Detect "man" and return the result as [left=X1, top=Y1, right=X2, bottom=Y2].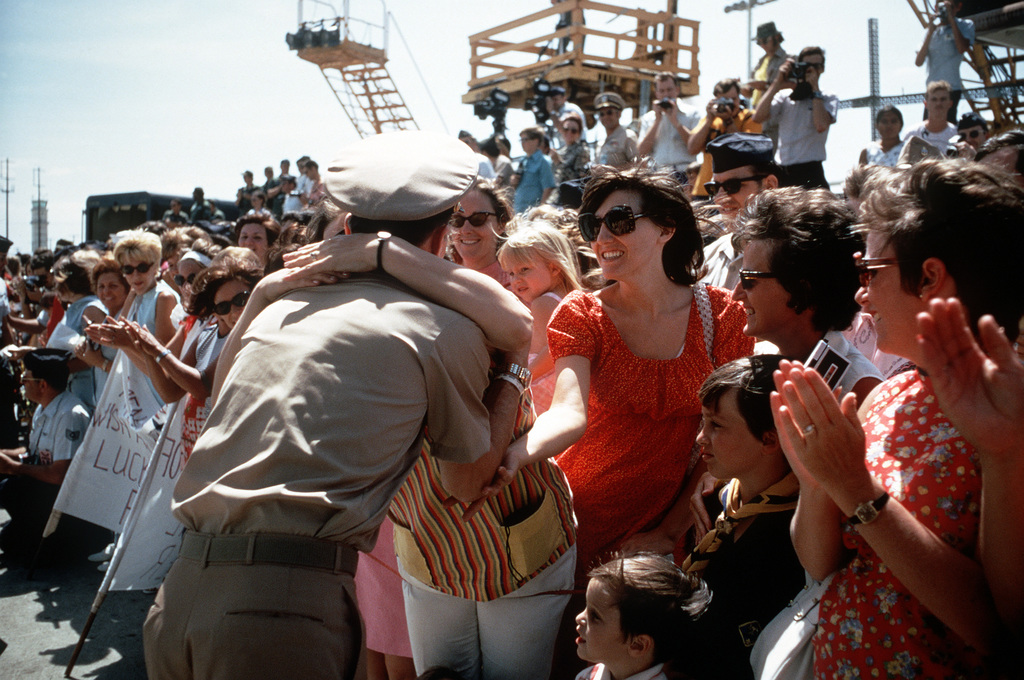
[left=136, top=122, right=529, bottom=679].
